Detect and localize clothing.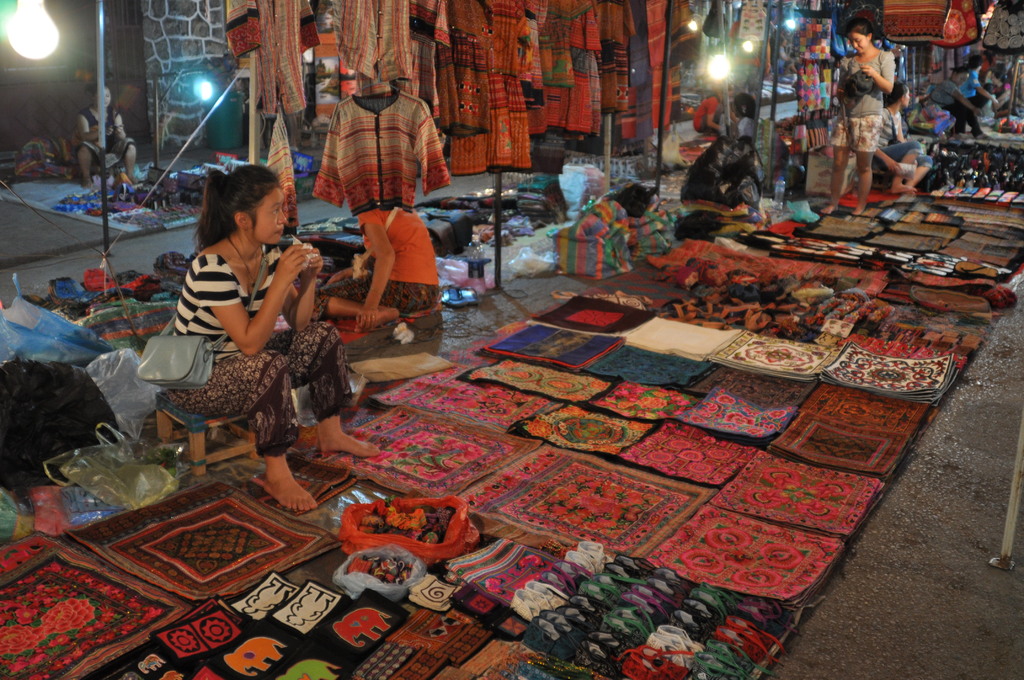
Localized at BBox(550, 5, 634, 147).
